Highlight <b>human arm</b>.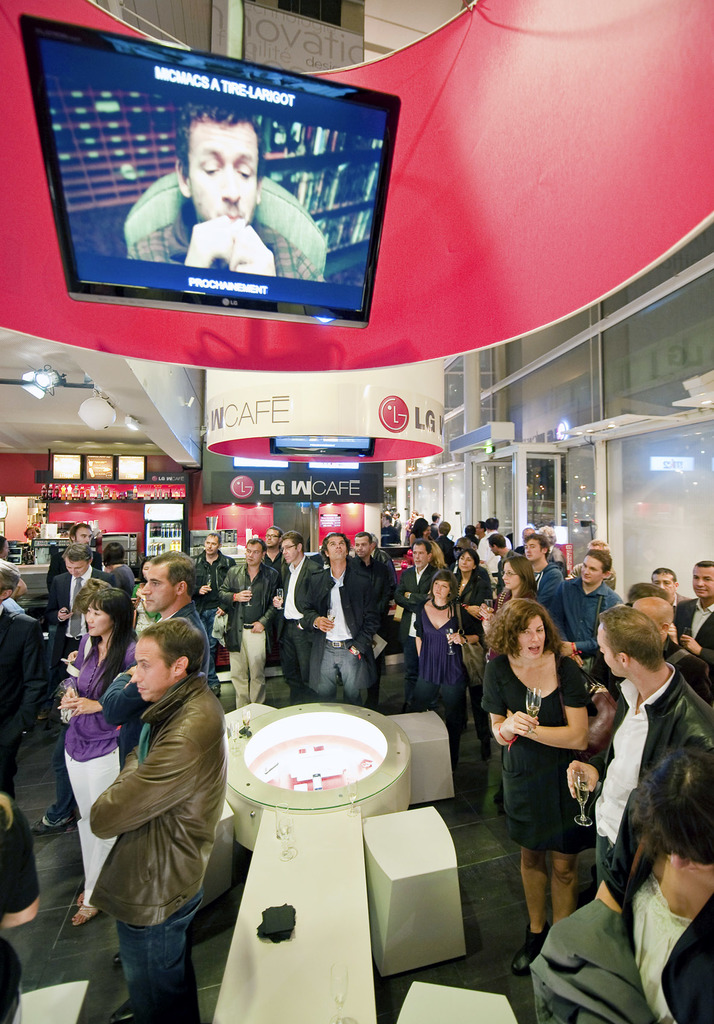
Highlighted region: <box>532,561,574,620</box>.
